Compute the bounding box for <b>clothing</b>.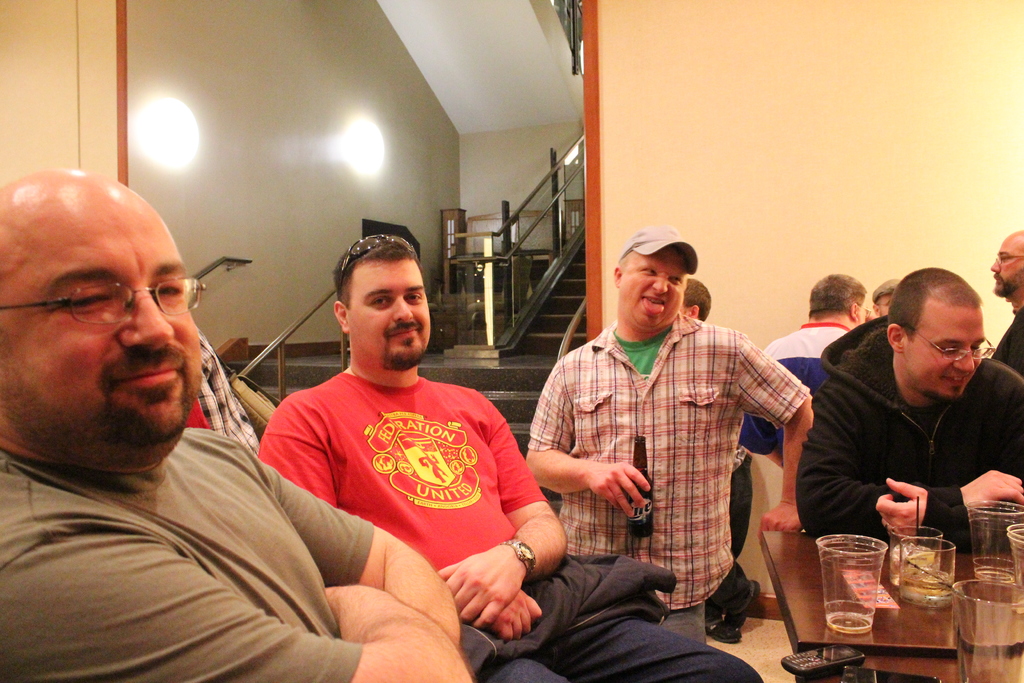
pyautogui.locateOnScreen(0, 449, 377, 682).
